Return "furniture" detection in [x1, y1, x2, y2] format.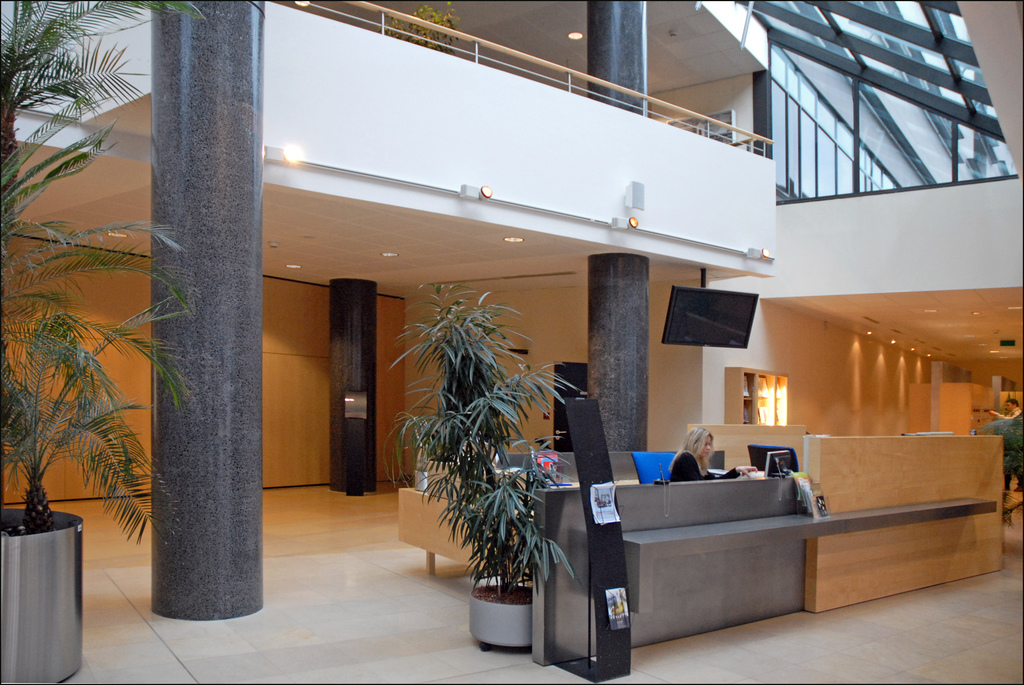
[632, 451, 676, 485].
